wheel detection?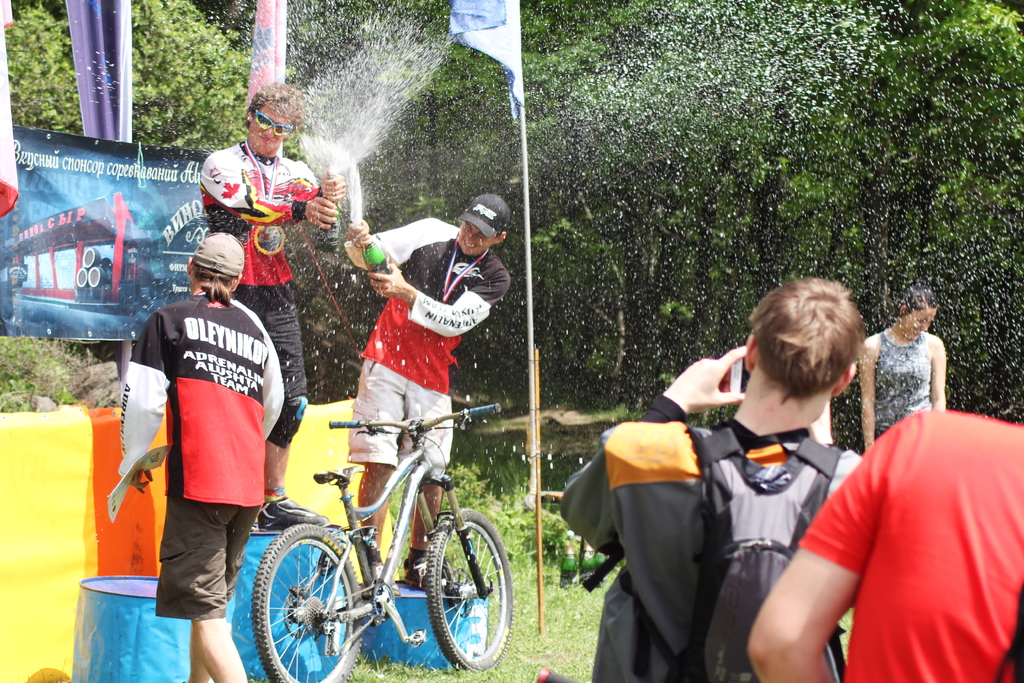
245:527:362:682
